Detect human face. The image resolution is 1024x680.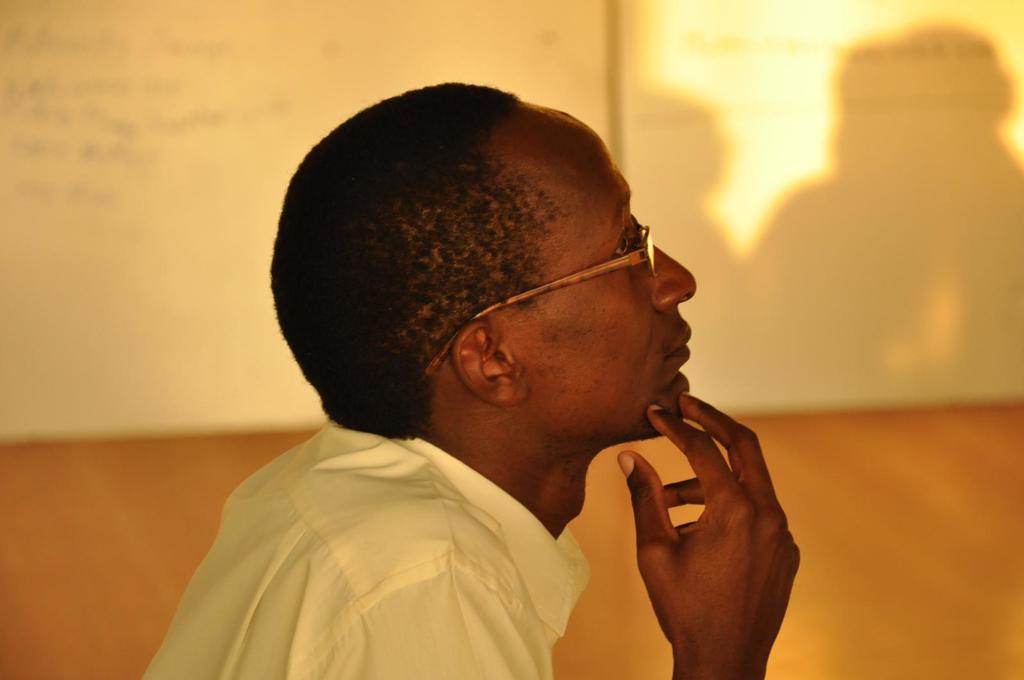
<bbox>492, 95, 698, 427</bbox>.
